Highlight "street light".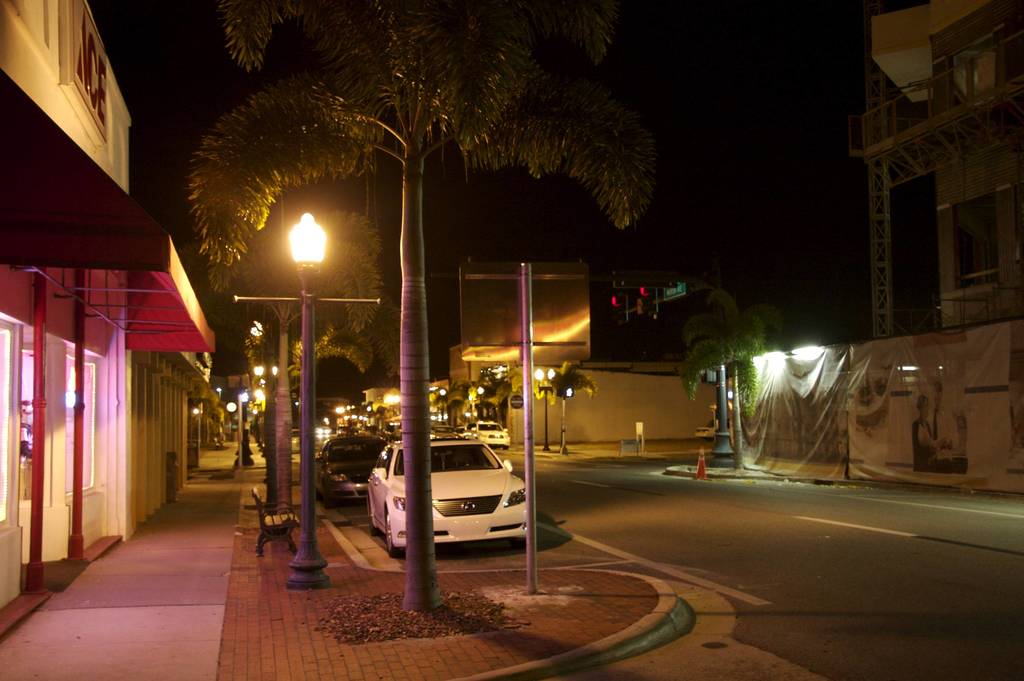
Highlighted region: [x1=241, y1=173, x2=354, y2=533].
